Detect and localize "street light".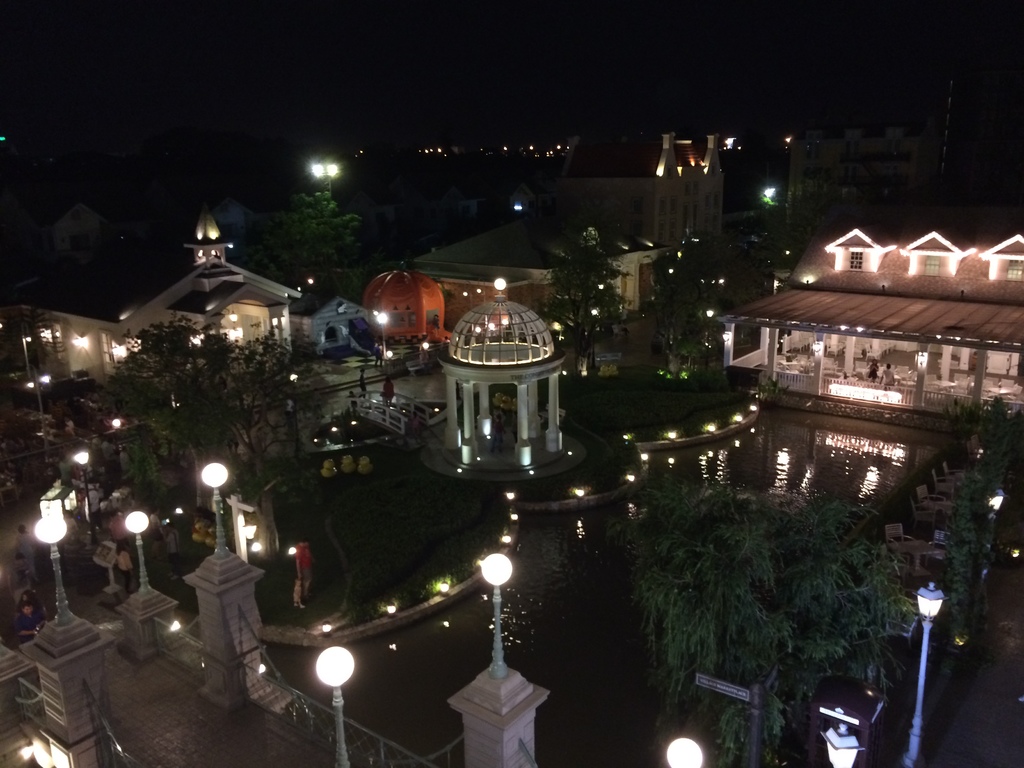
Localized at x1=824, y1=706, x2=861, y2=767.
